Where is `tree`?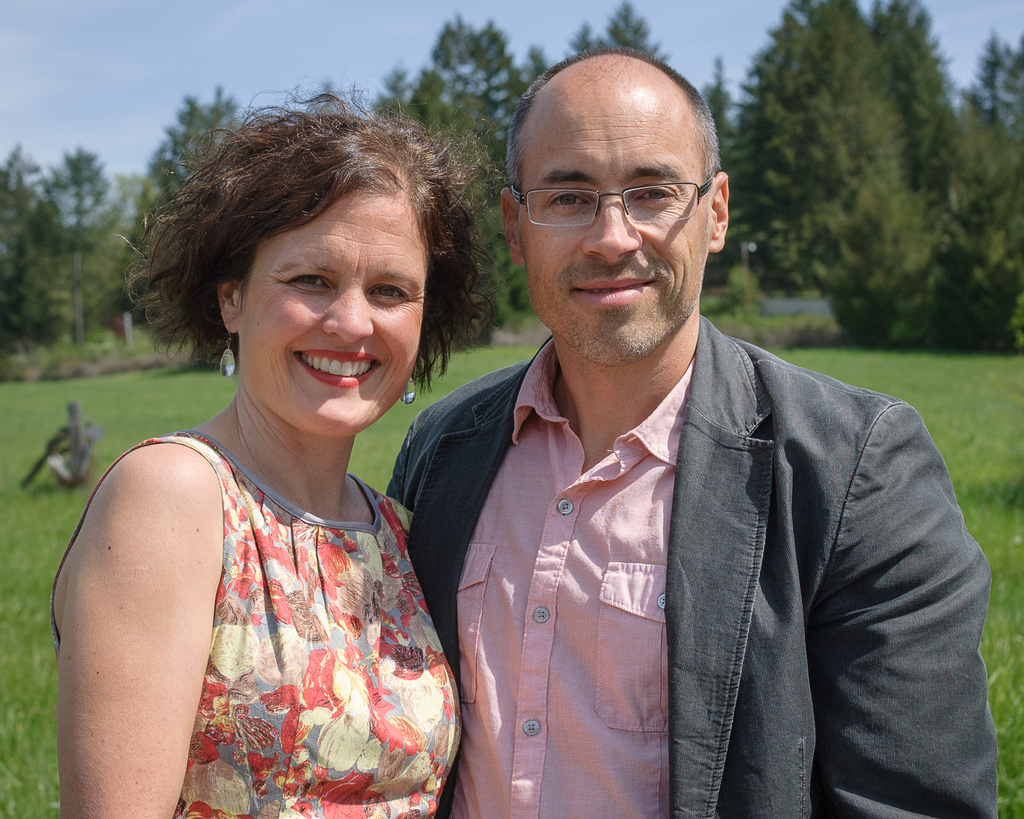
box=[567, 21, 609, 55].
